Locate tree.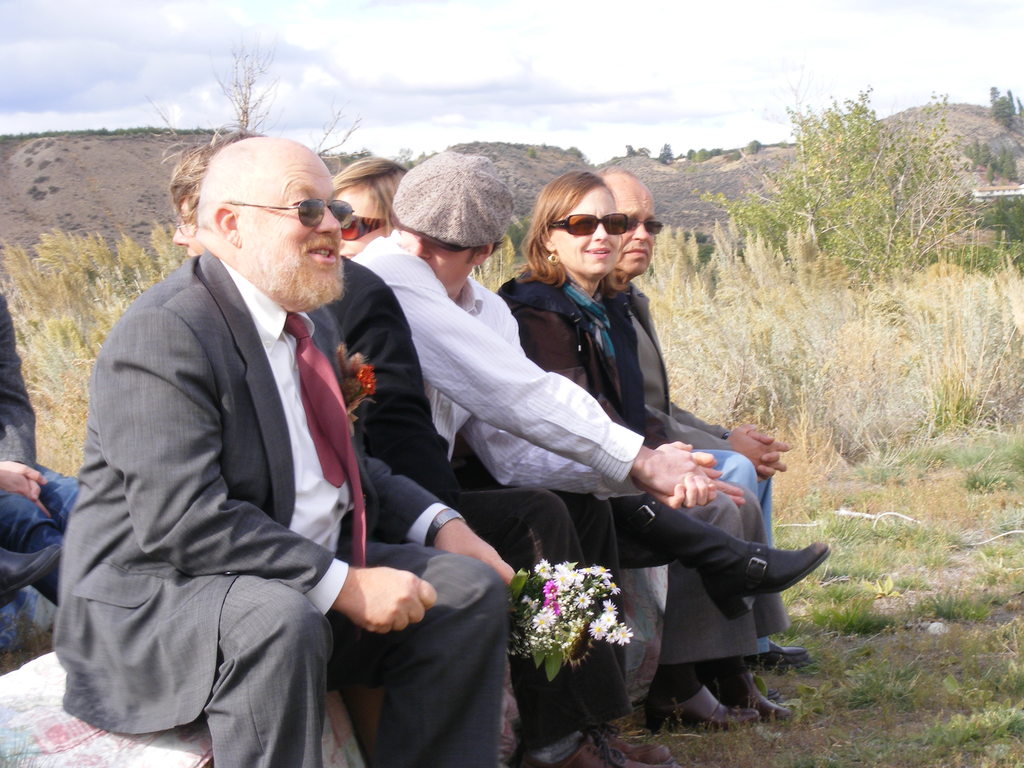
Bounding box: 987 90 1023 147.
